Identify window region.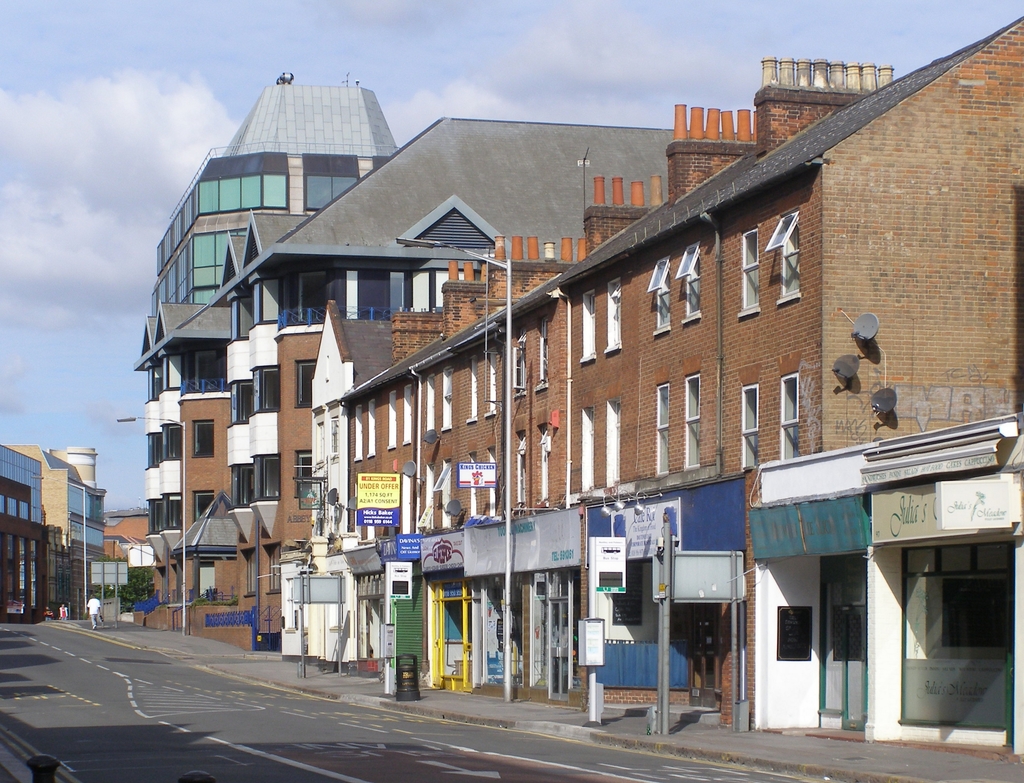
Region: [245, 548, 256, 595].
